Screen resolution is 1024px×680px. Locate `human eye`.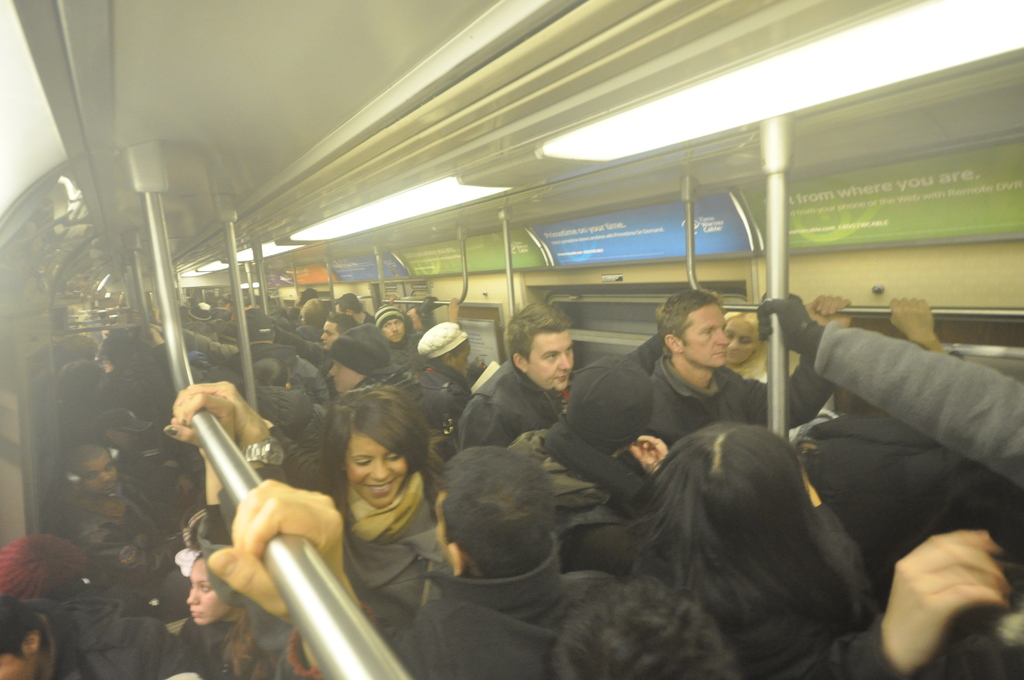
385,323,391,327.
